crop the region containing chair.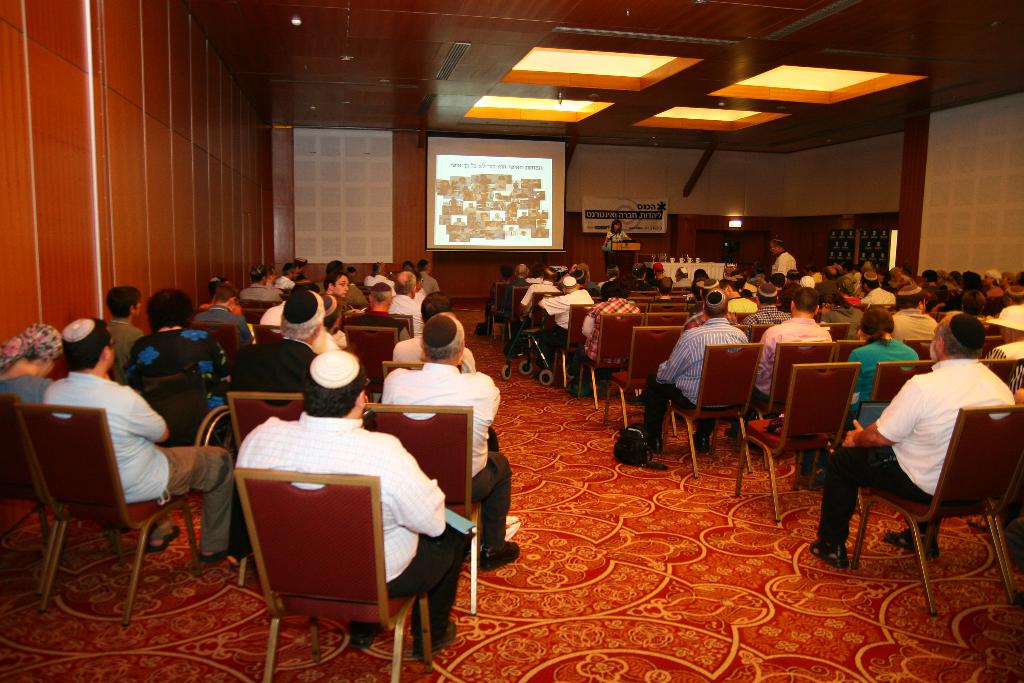
Crop region: x1=340 y1=325 x2=399 y2=396.
